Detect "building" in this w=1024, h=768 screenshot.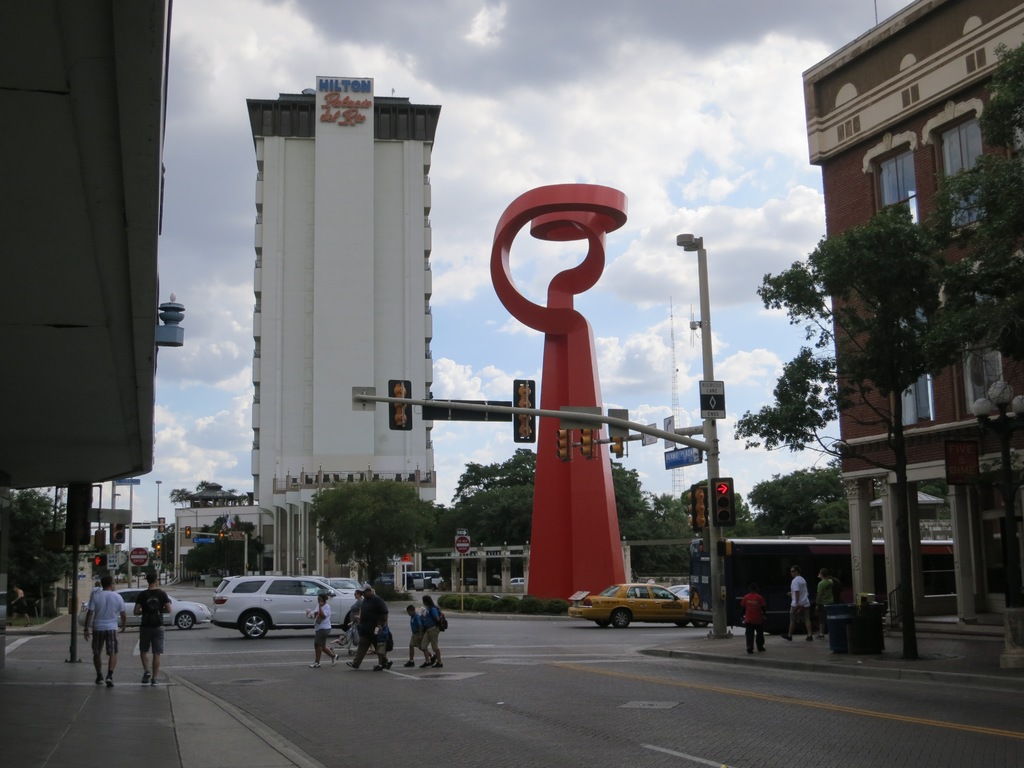
Detection: 170, 79, 441, 590.
